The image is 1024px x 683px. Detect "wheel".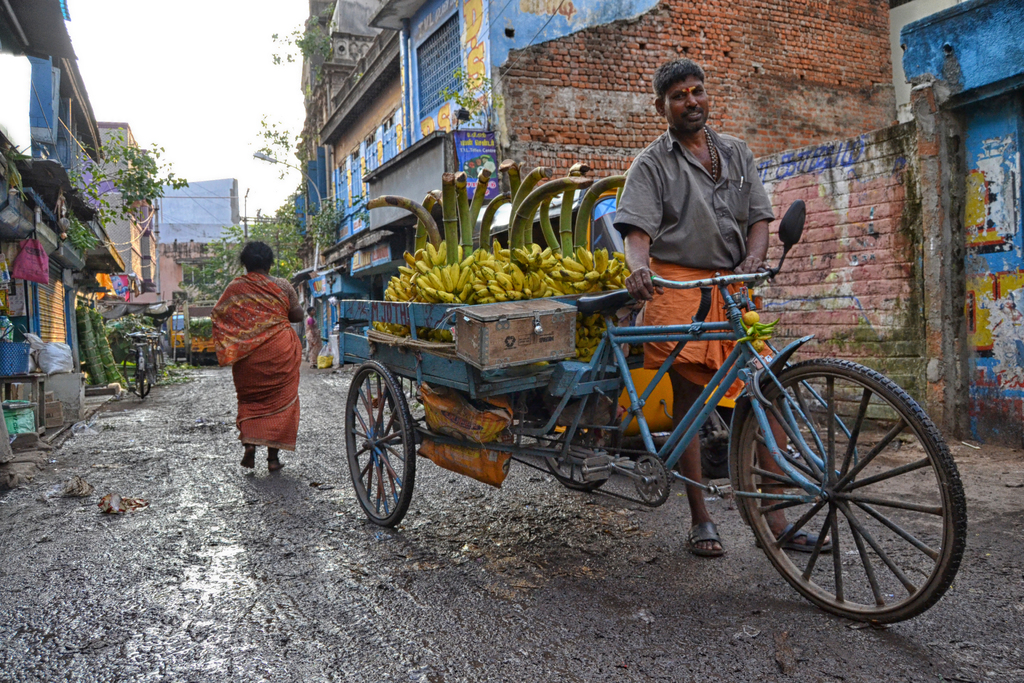
Detection: detection(735, 360, 965, 620).
